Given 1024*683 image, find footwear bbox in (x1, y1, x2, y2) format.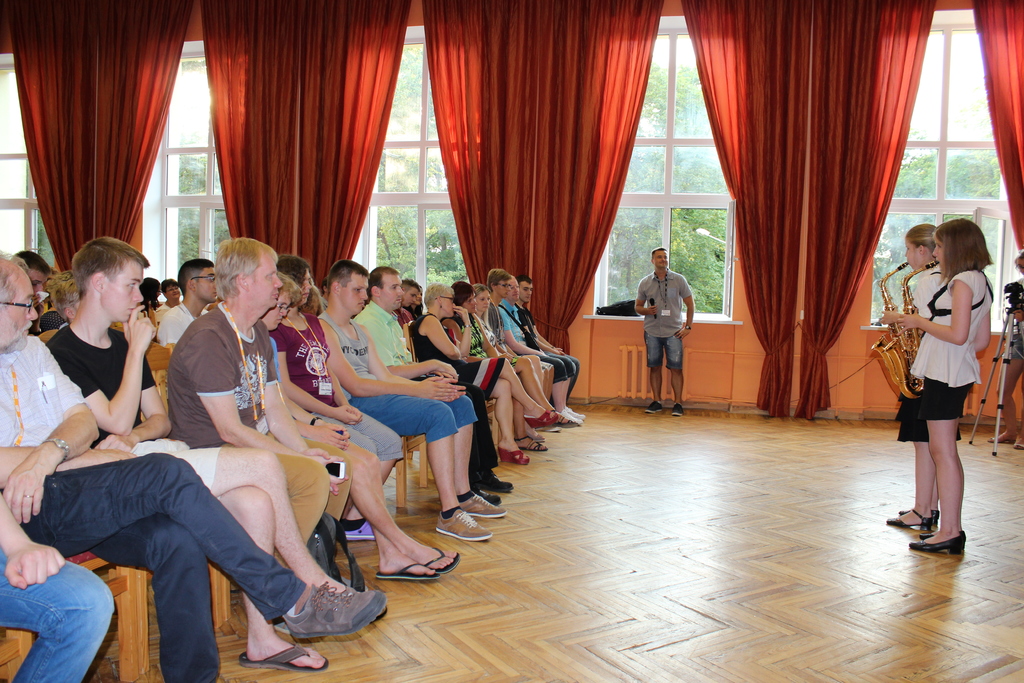
(237, 639, 328, 672).
